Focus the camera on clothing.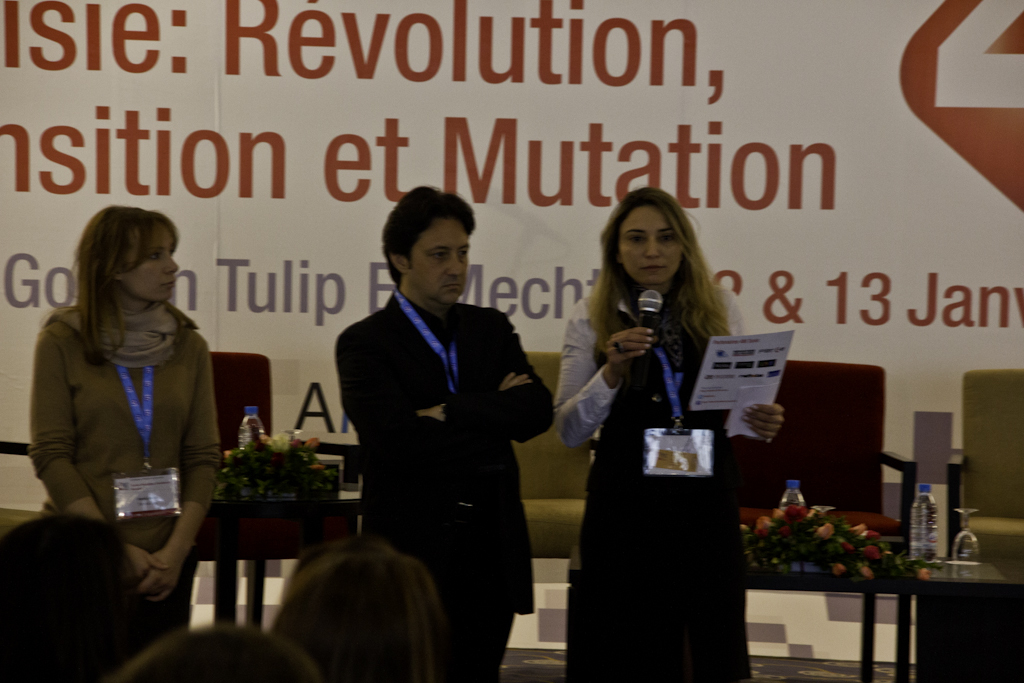
Focus region: bbox(333, 289, 557, 682).
